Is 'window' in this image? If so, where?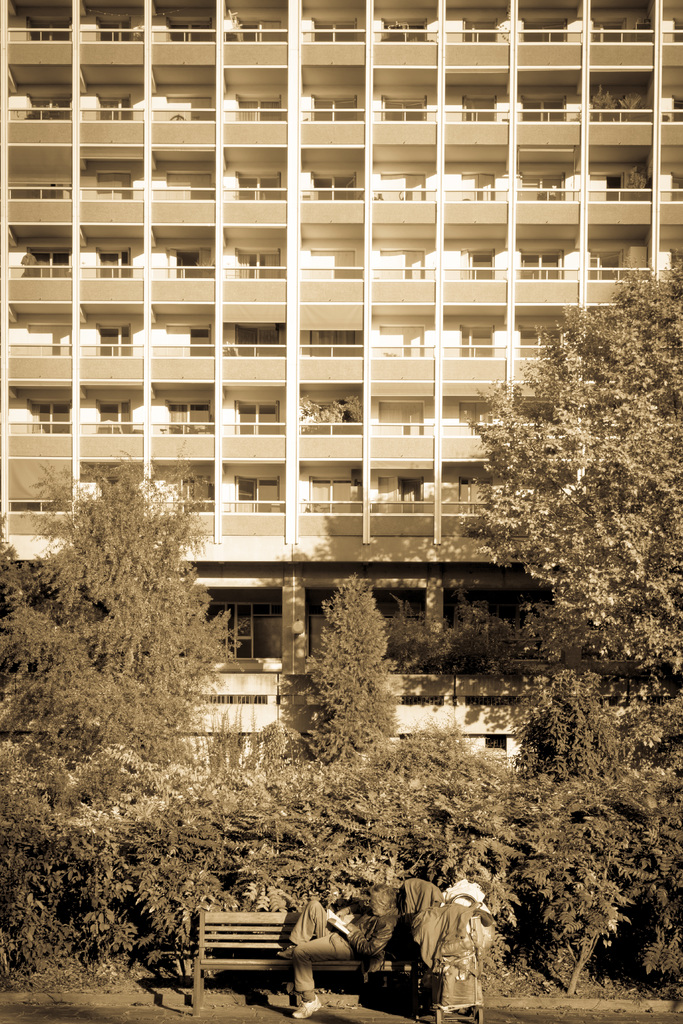
Yes, at [238,253,279,277].
